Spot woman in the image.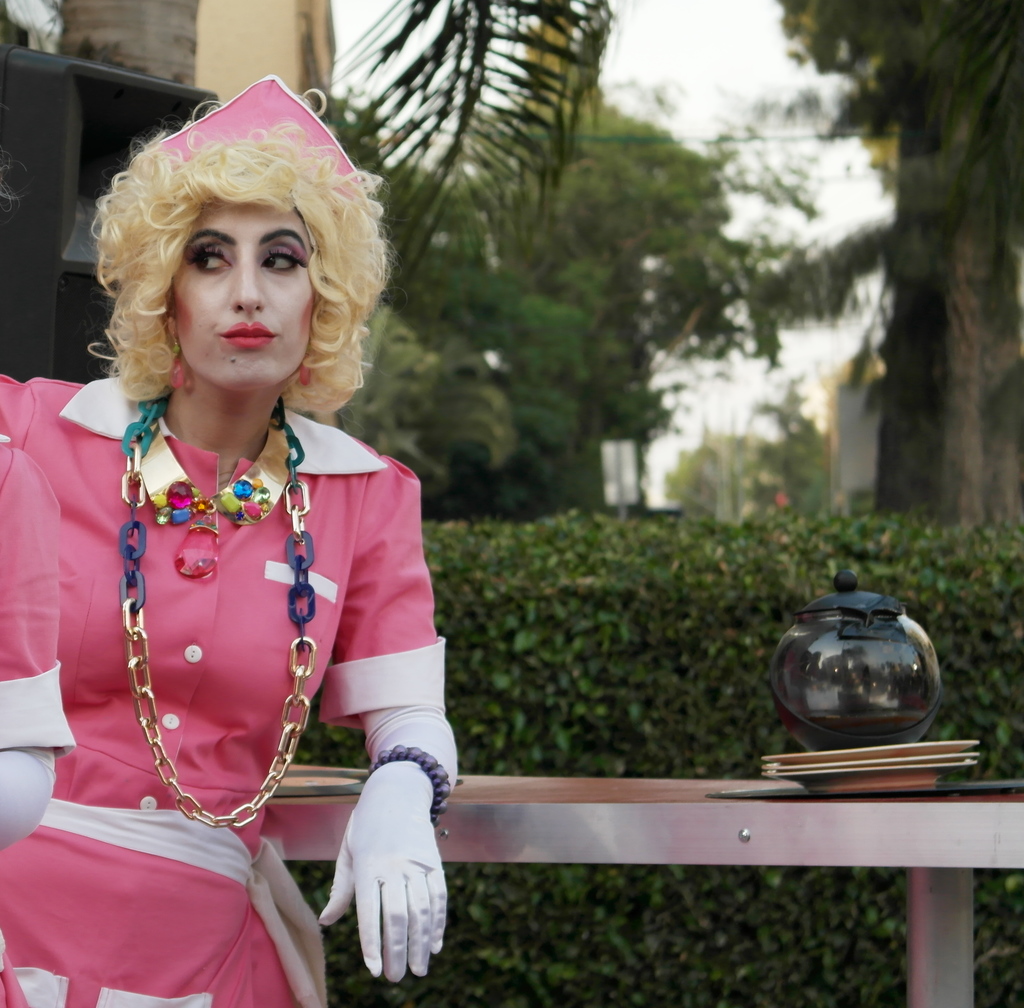
woman found at crop(0, 108, 470, 985).
